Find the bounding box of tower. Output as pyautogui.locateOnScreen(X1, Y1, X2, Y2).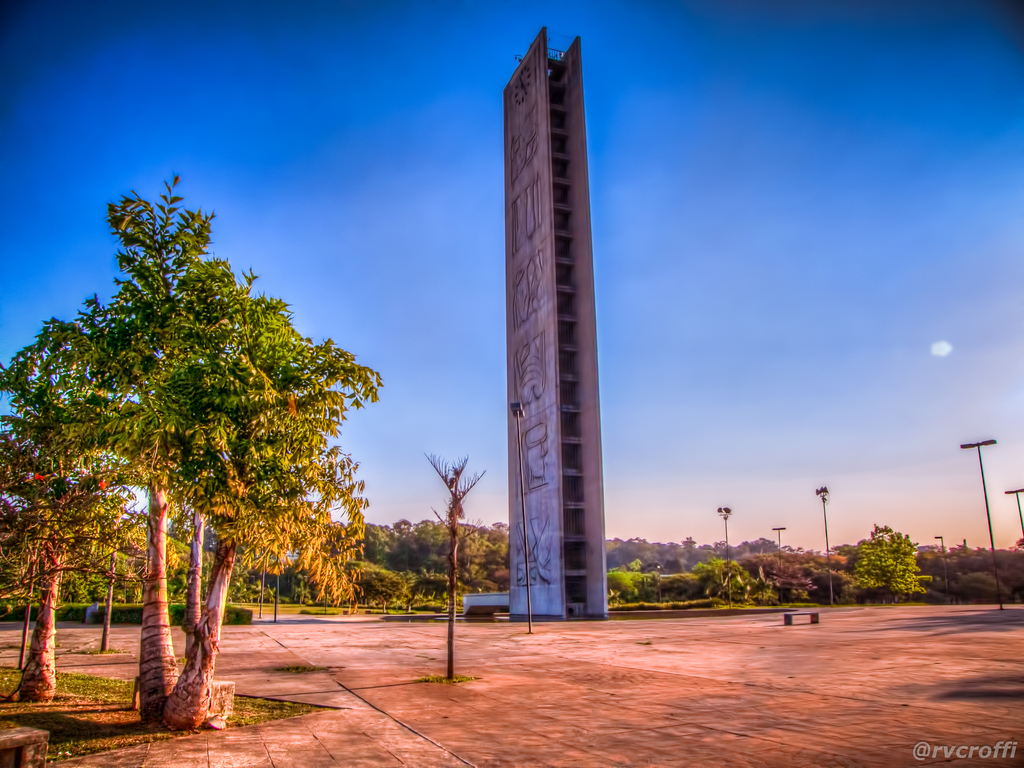
pyautogui.locateOnScreen(508, 26, 610, 626).
